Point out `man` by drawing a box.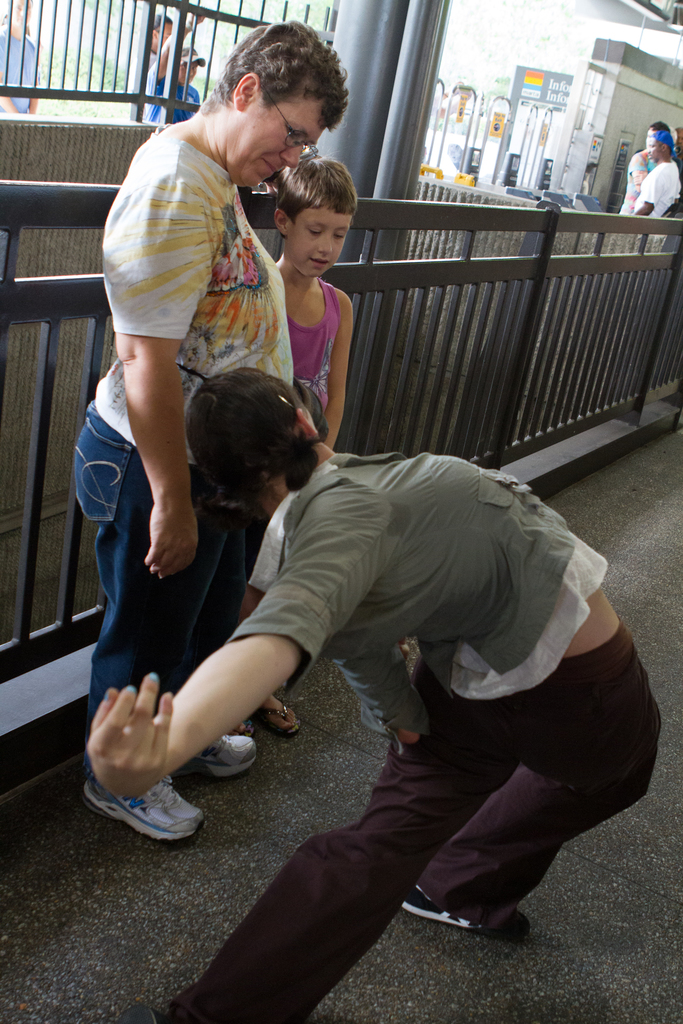
(144, 13, 179, 90).
